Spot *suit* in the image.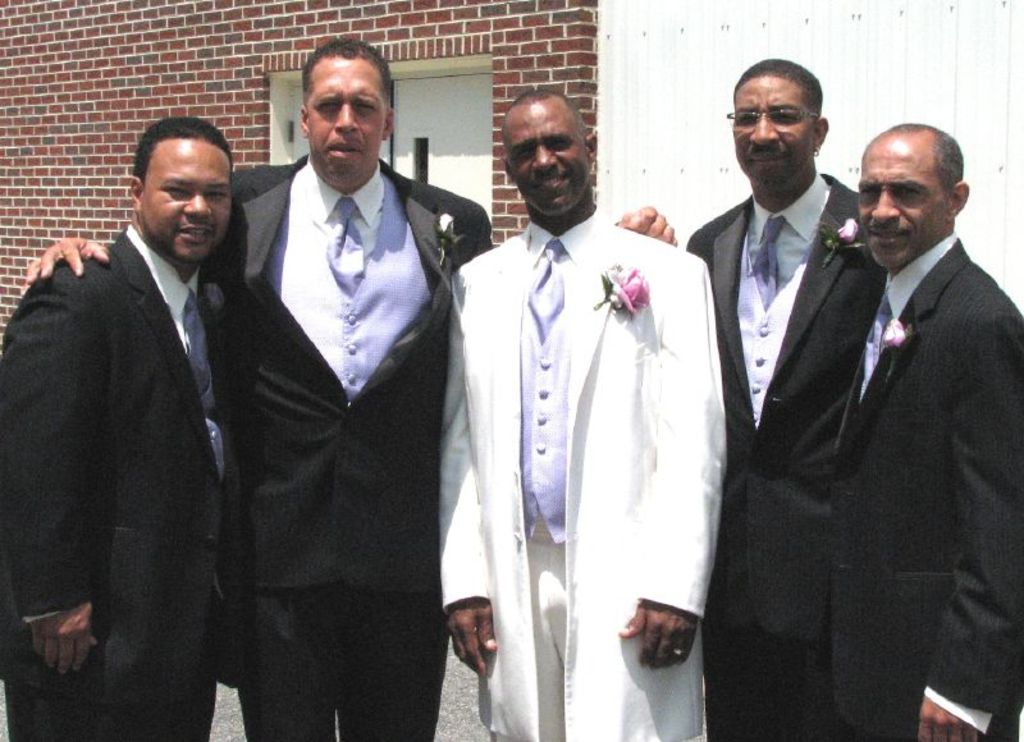
*suit* found at <bbox>182, 27, 462, 741</bbox>.
